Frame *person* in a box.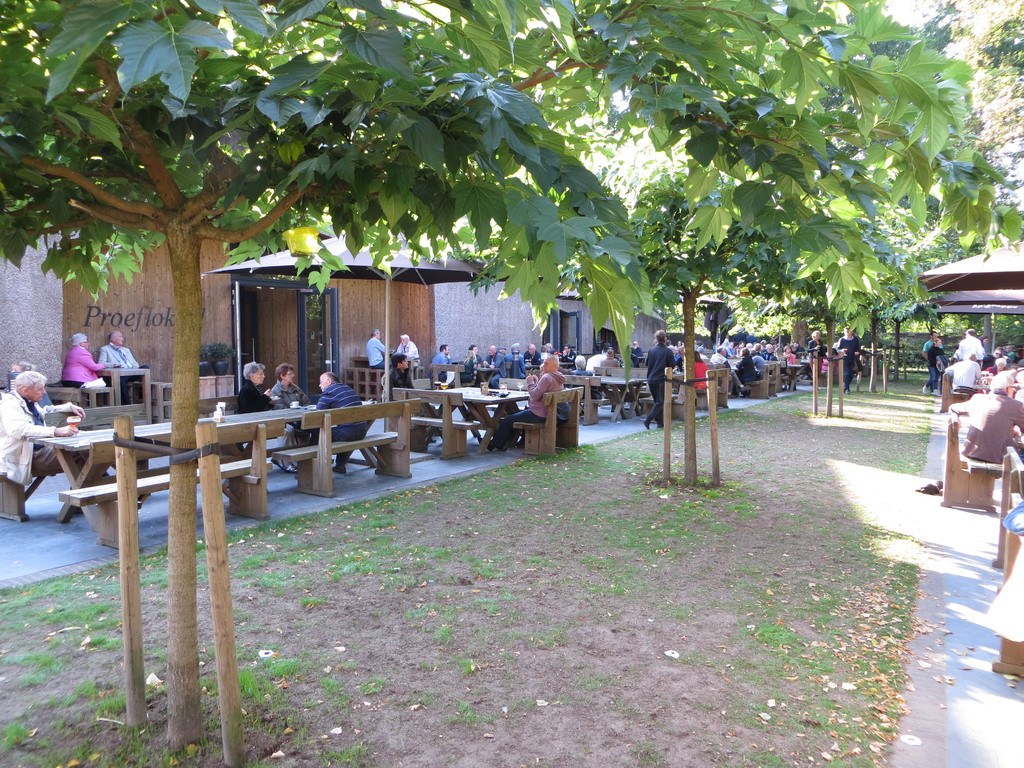
[x1=268, y1=371, x2=319, y2=442].
